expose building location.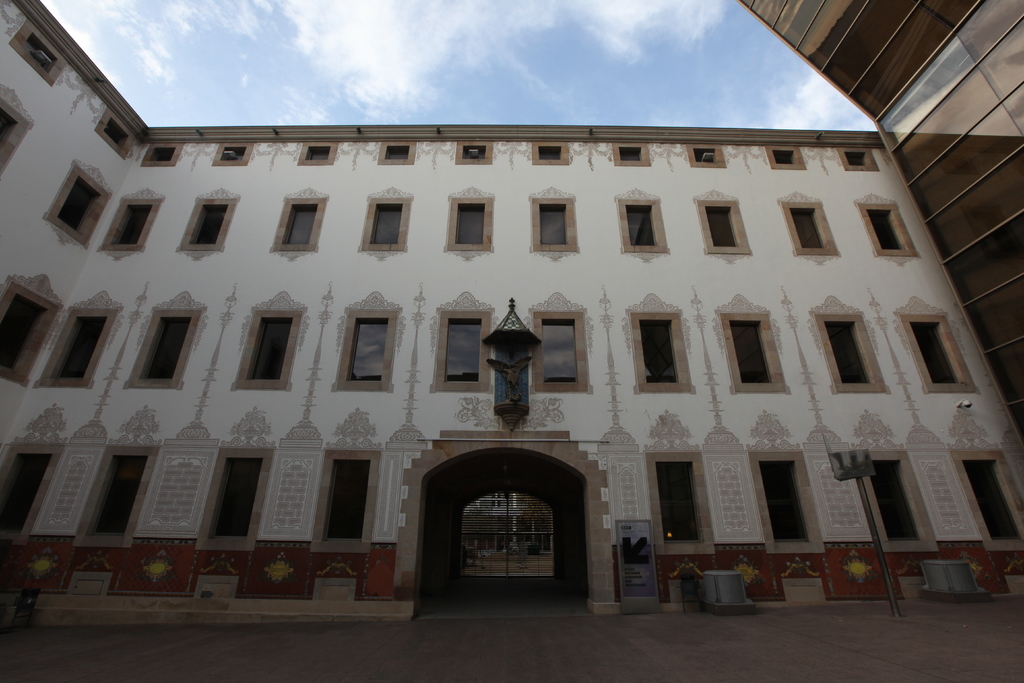
Exposed at [x1=0, y1=0, x2=1023, y2=620].
